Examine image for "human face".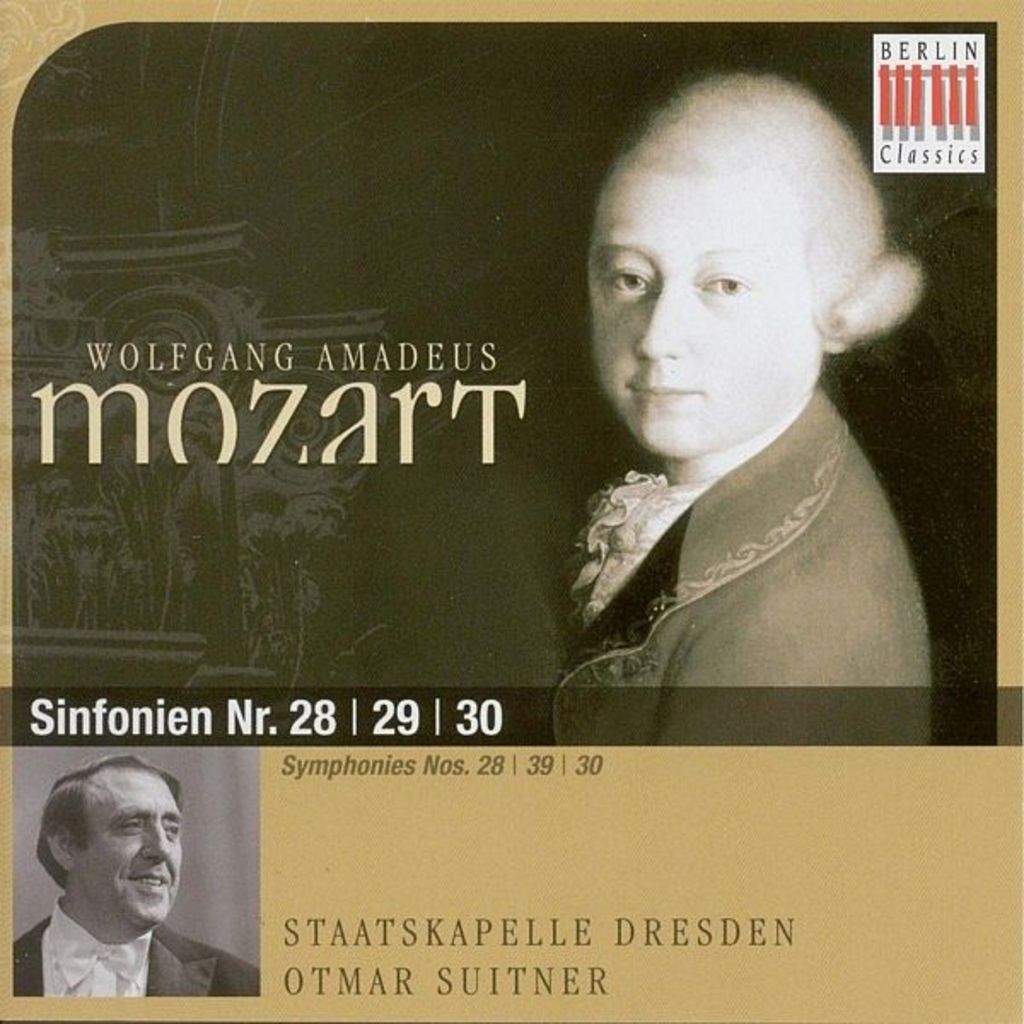
Examination result: pyautogui.locateOnScreen(82, 770, 184, 930).
